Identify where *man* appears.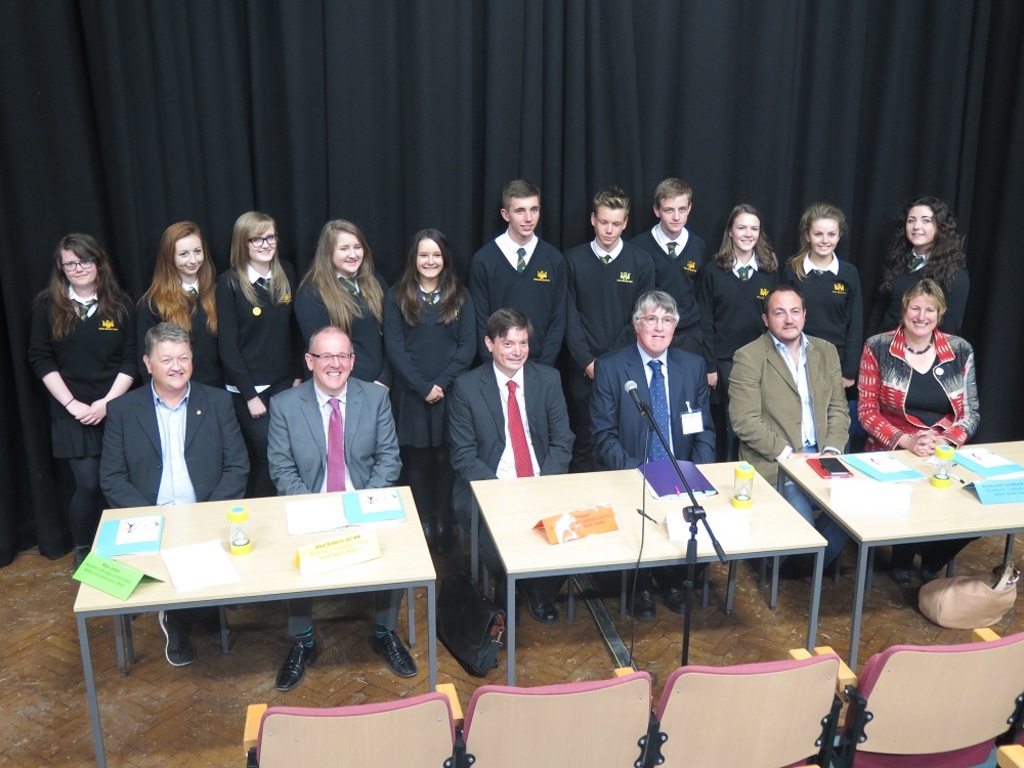
Appears at (left=564, top=186, right=655, bottom=472).
